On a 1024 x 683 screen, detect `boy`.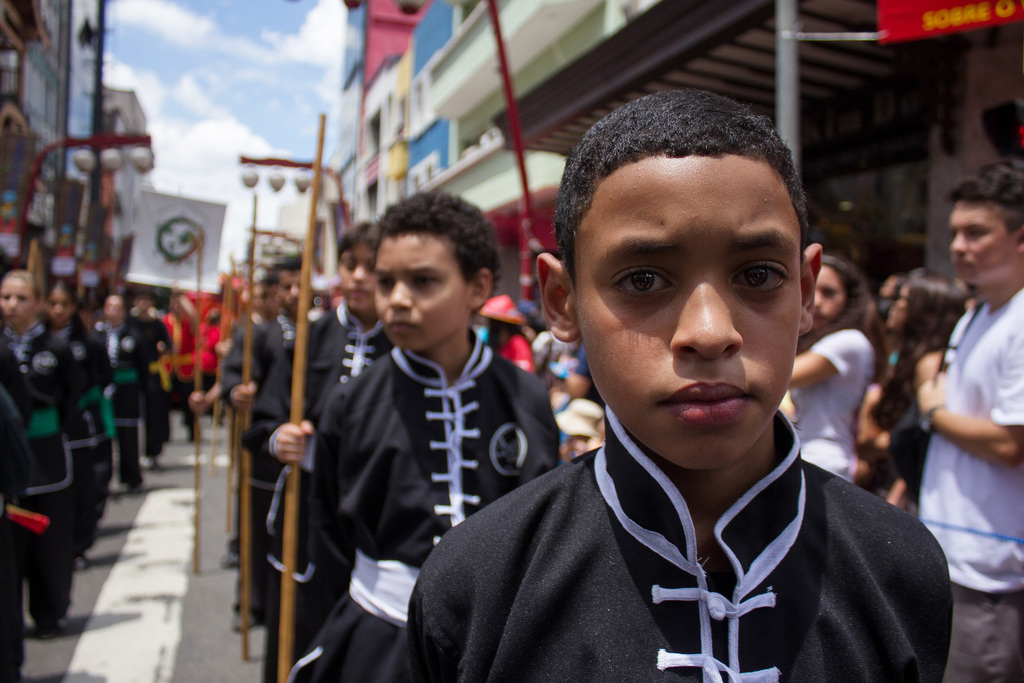
[239,218,397,682].
